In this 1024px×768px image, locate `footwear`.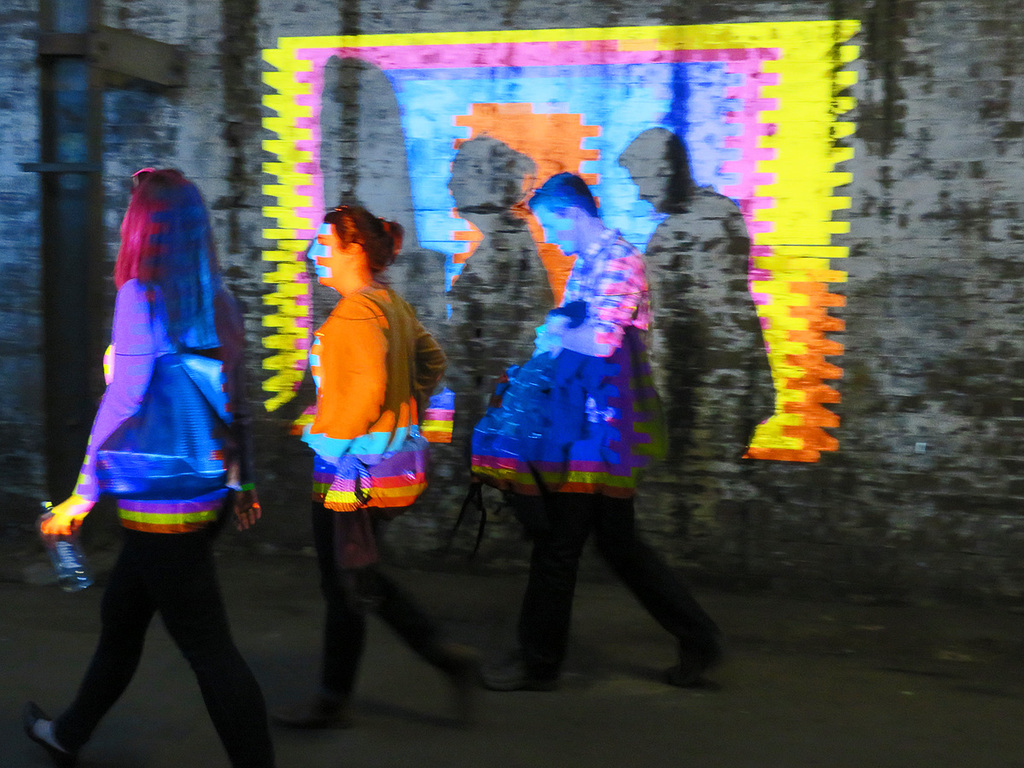
Bounding box: select_region(269, 684, 357, 733).
